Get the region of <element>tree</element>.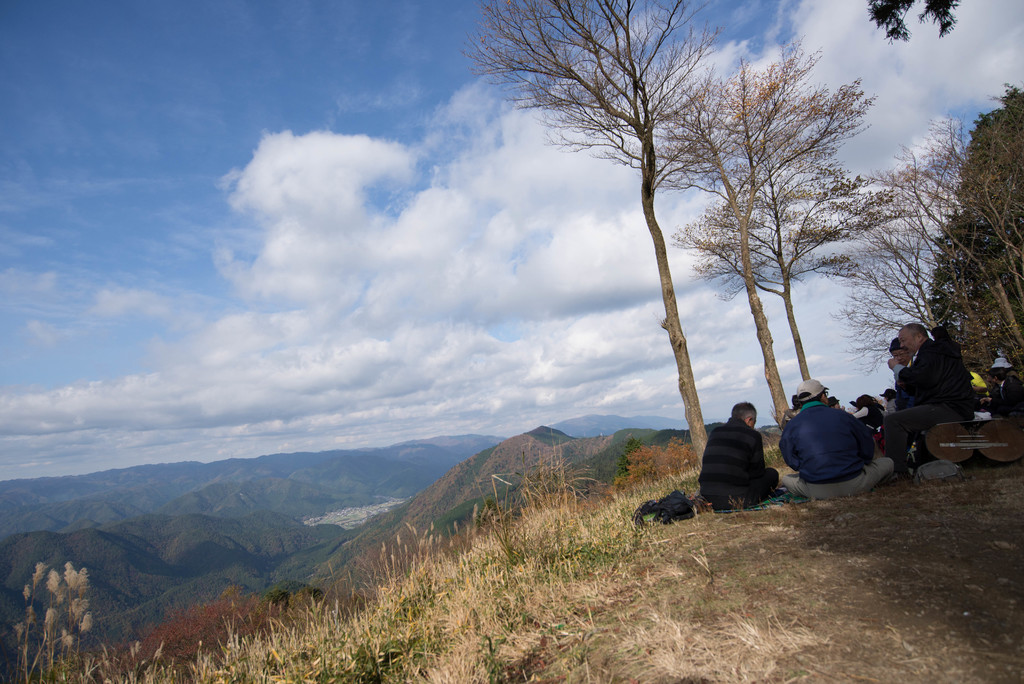
[646,29,877,434].
